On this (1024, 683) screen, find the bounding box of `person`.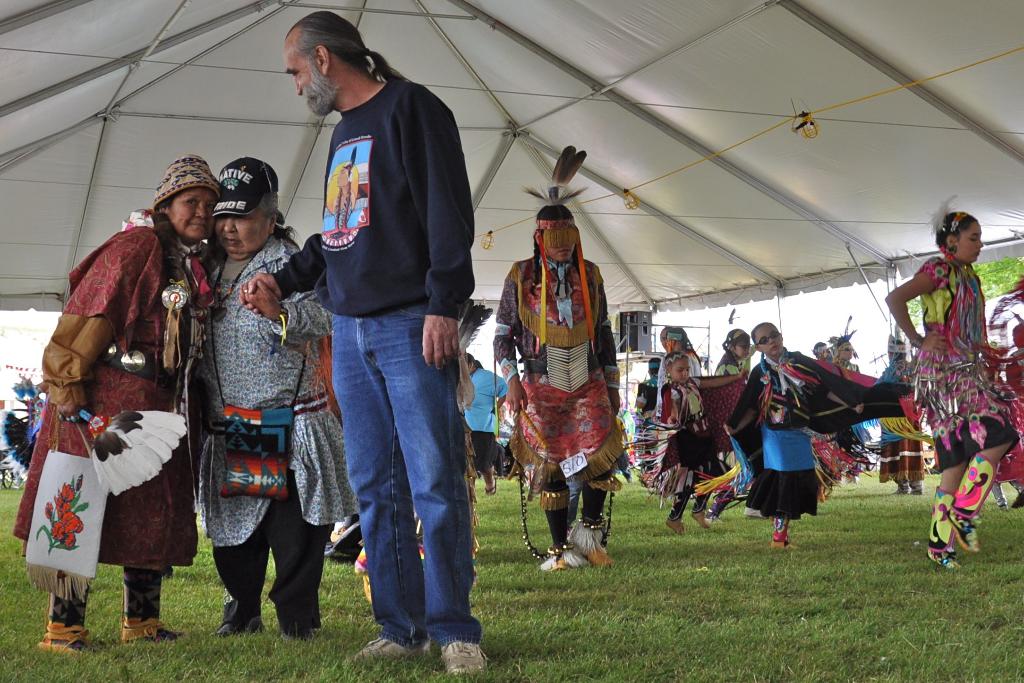
Bounding box: BBox(988, 280, 1023, 507).
